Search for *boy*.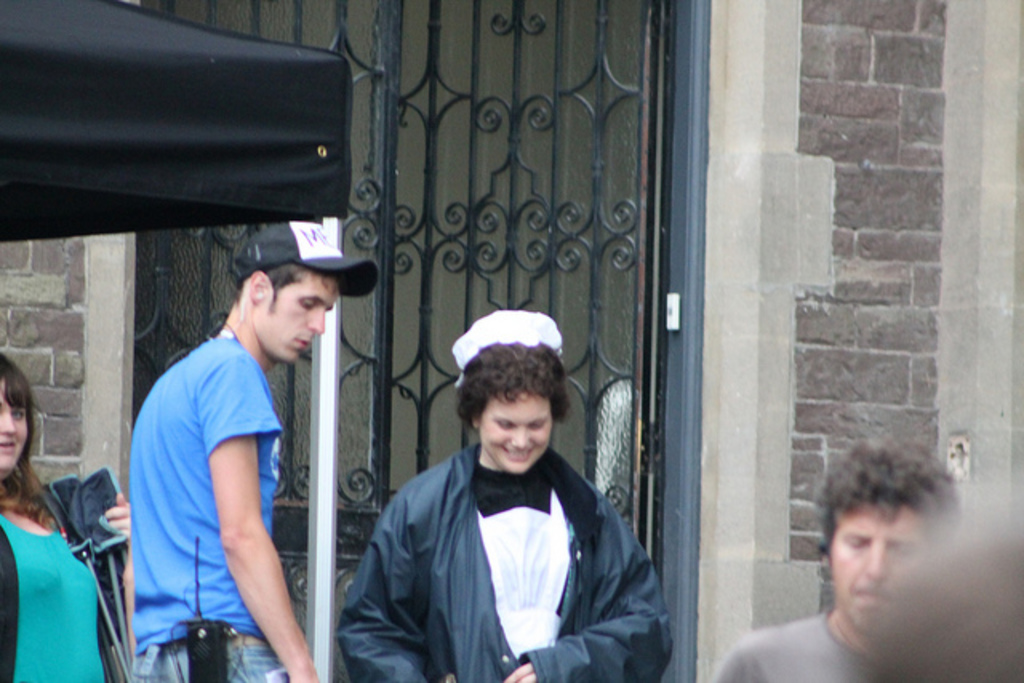
Found at {"x1": 133, "y1": 229, "x2": 378, "y2": 681}.
